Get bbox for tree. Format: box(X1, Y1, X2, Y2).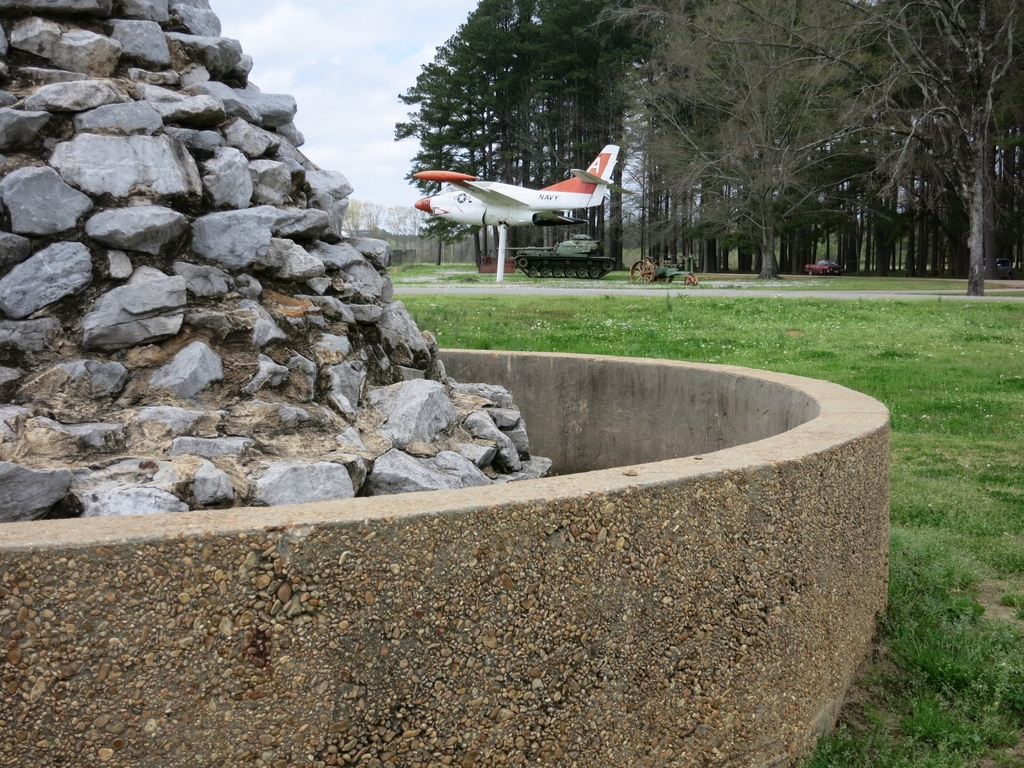
box(675, 1, 739, 248).
